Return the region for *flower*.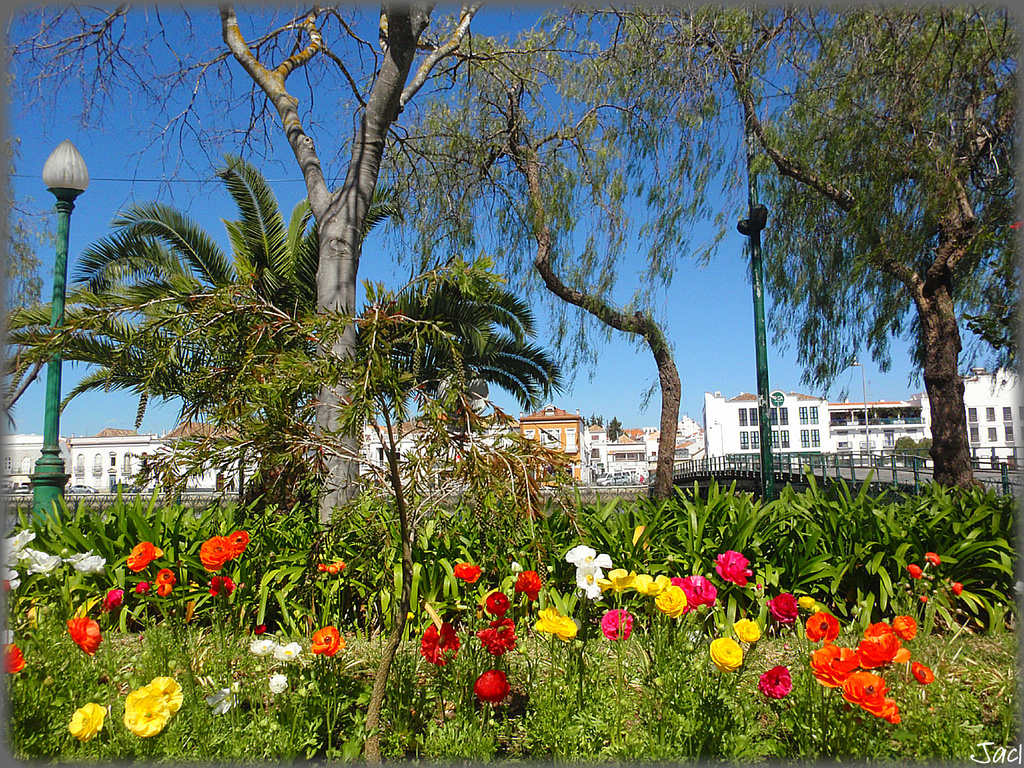
Rect(68, 703, 108, 744).
